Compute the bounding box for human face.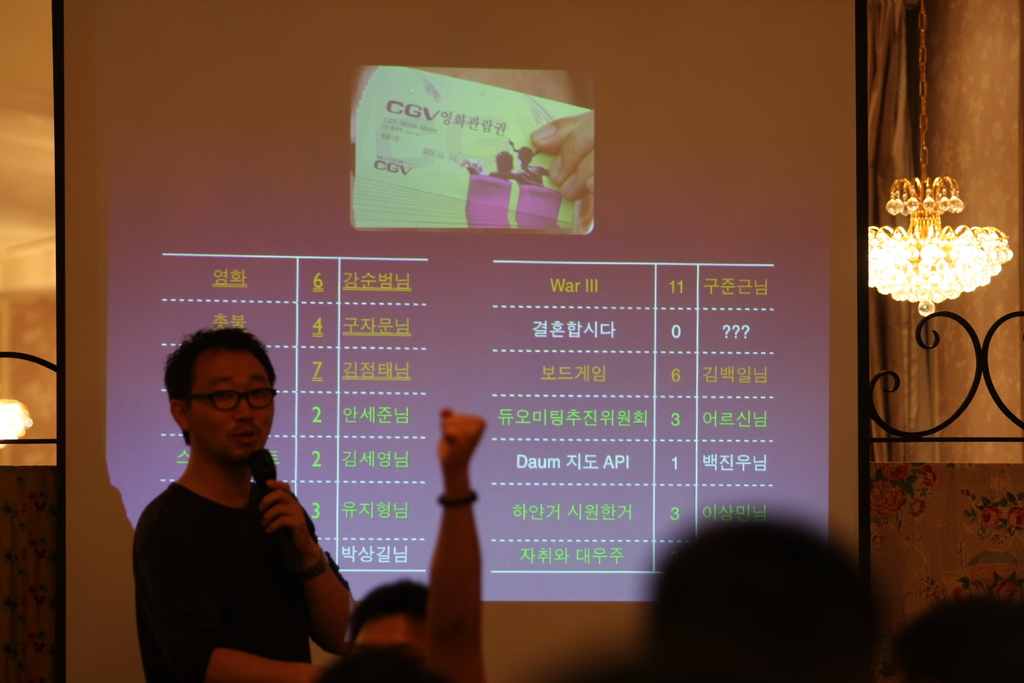
187/352/278/458.
